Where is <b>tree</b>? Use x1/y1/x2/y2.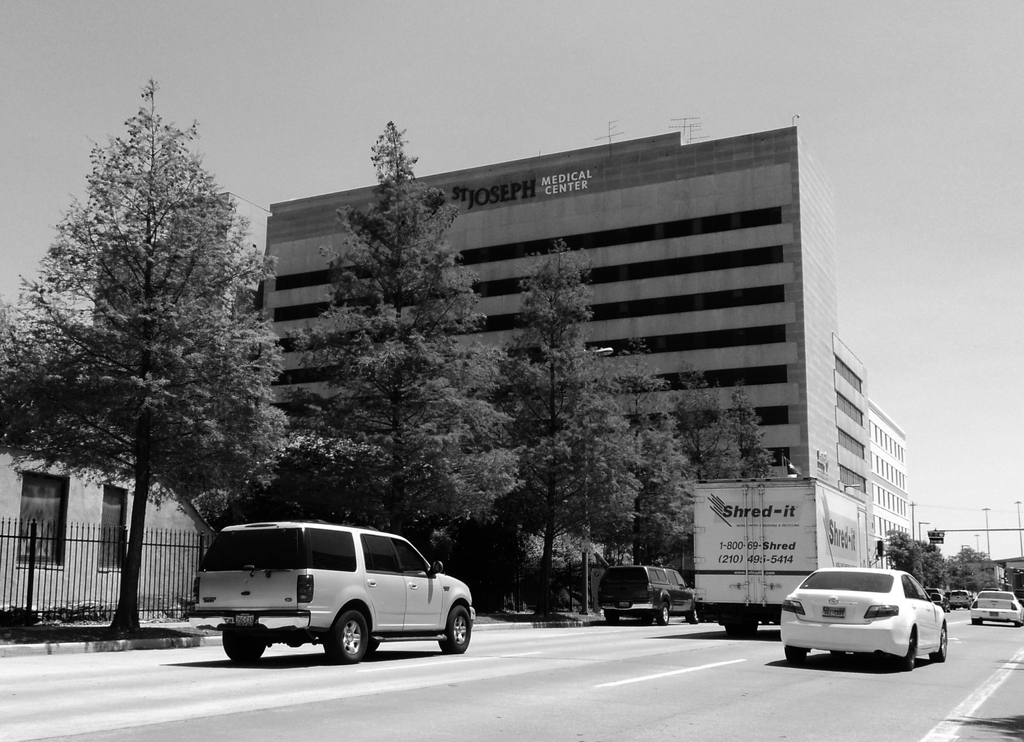
269/114/515/565.
